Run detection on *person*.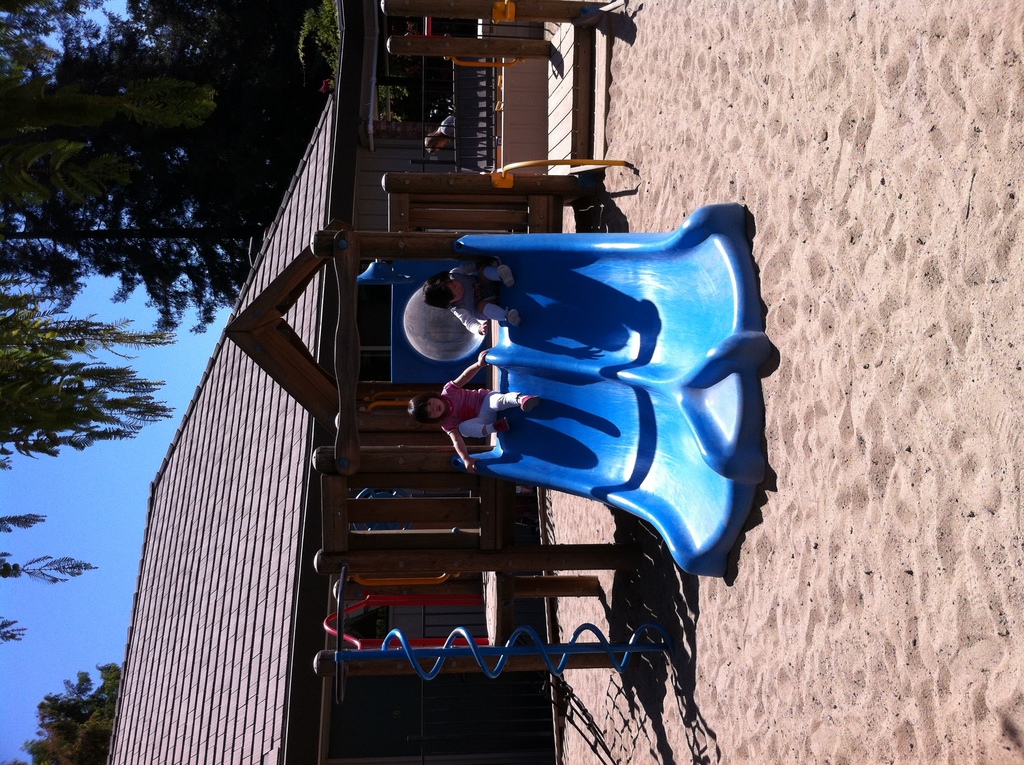
Result: box(412, 342, 551, 470).
